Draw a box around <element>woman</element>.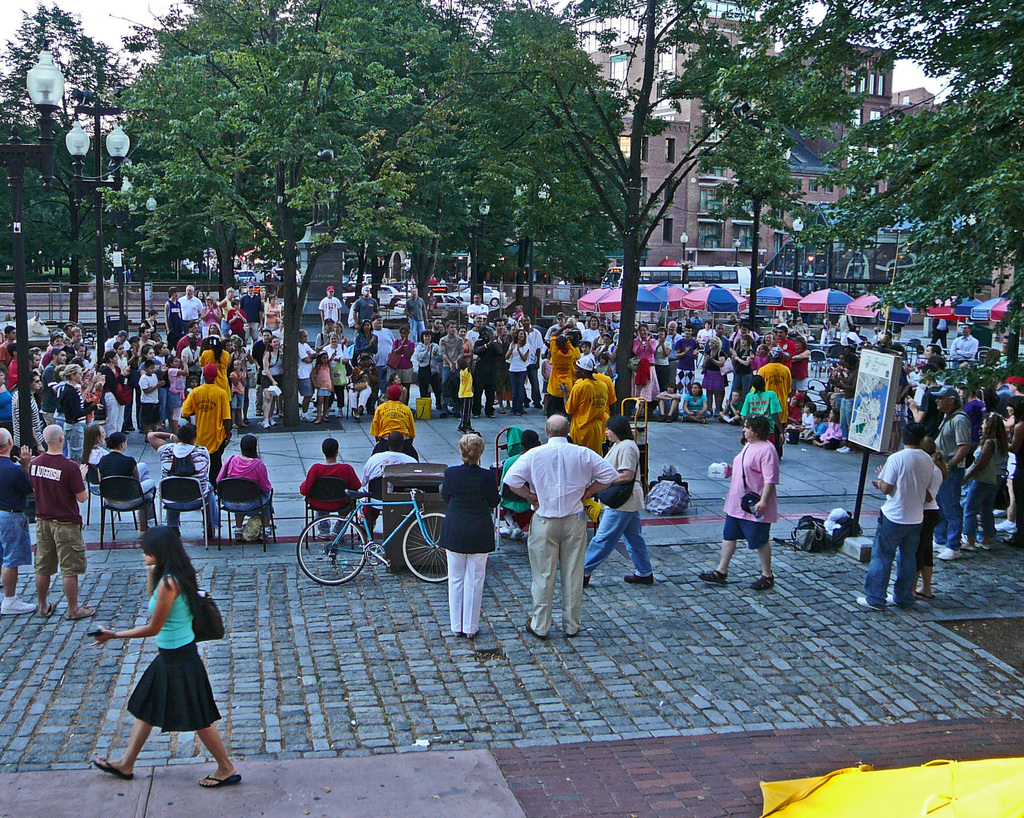
rect(77, 424, 149, 485).
